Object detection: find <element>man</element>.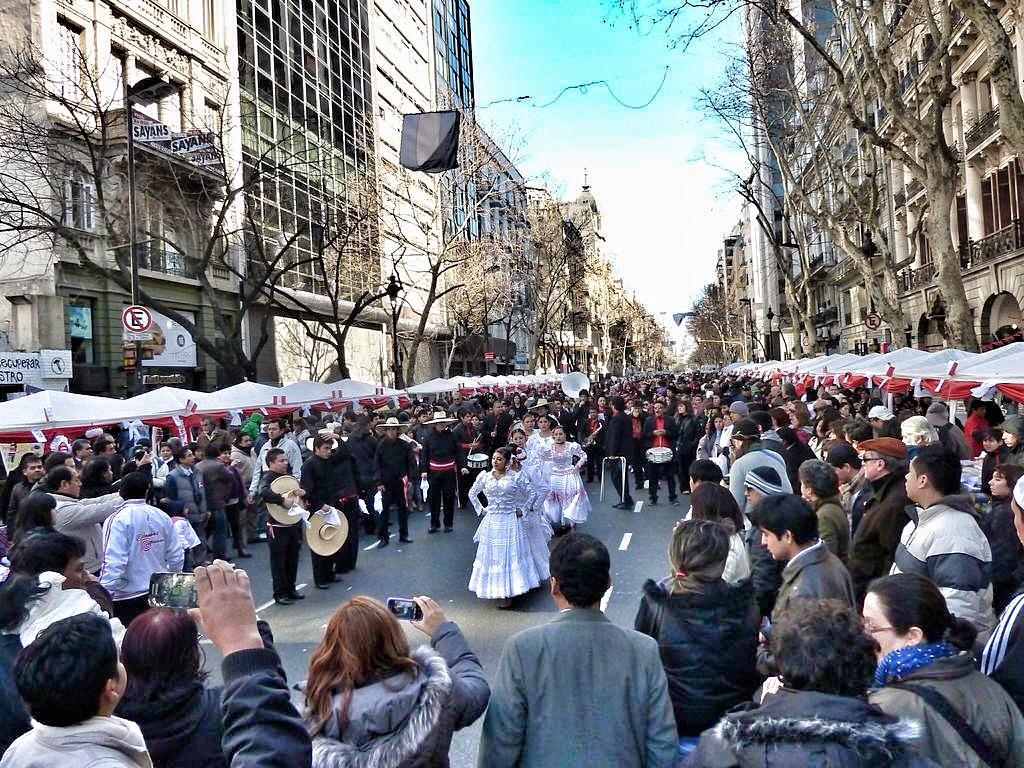
l=480, t=535, r=678, b=767.
